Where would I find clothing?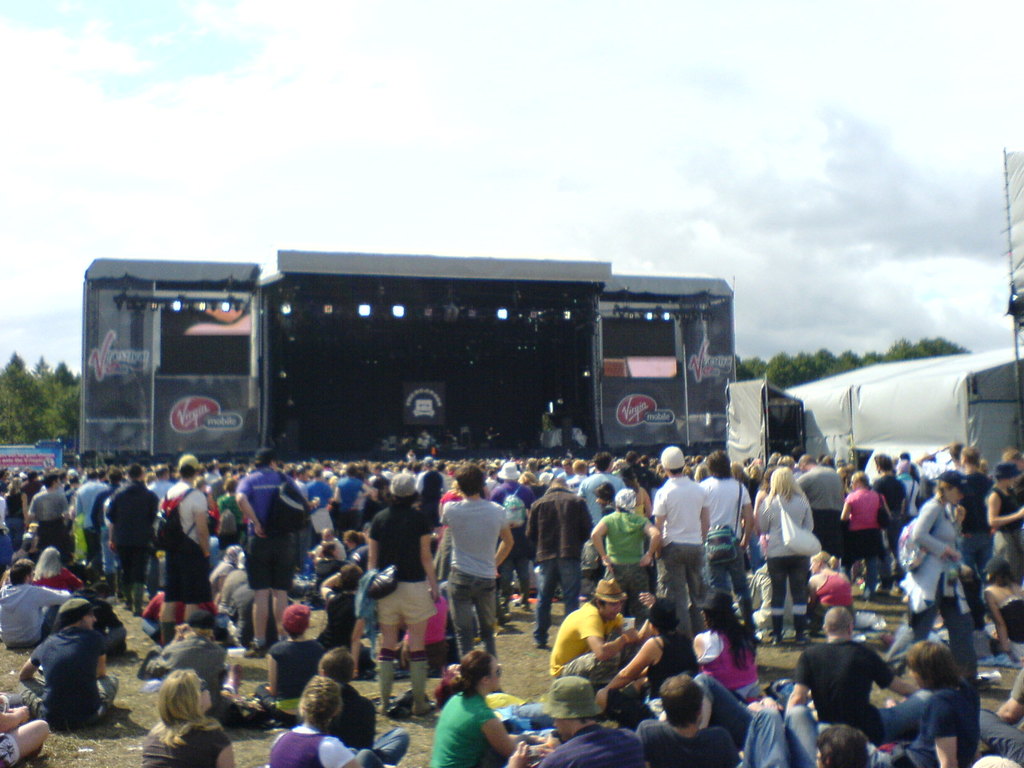
At [551, 604, 630, 678].
